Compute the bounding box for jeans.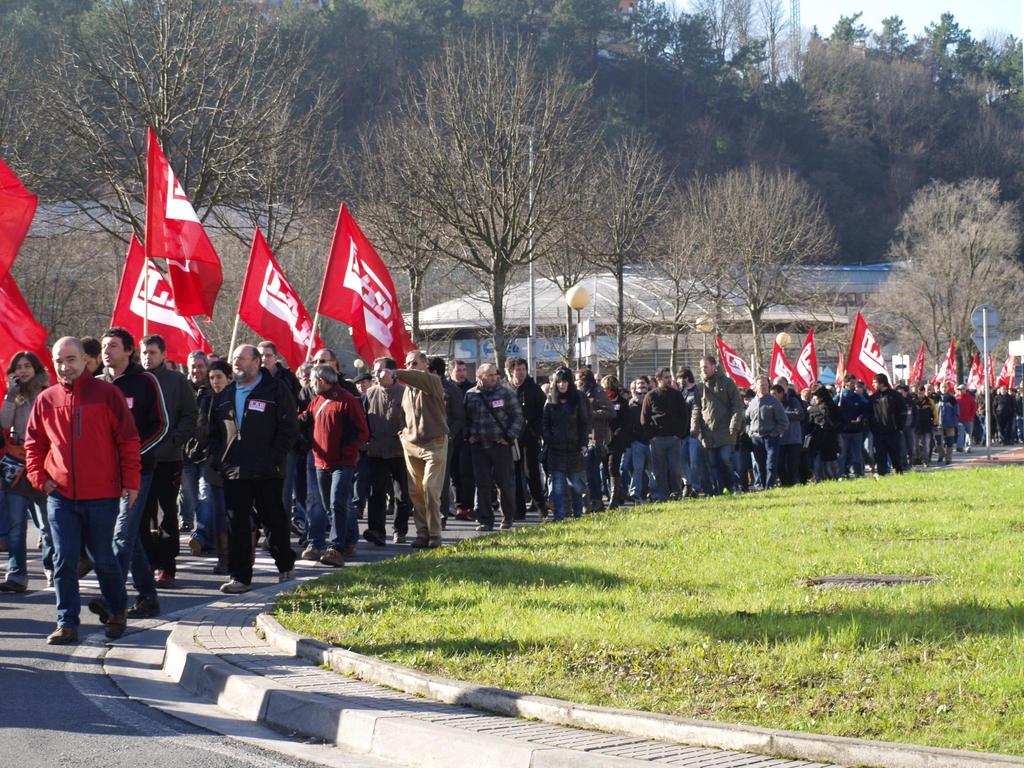
29,498,122,631.
